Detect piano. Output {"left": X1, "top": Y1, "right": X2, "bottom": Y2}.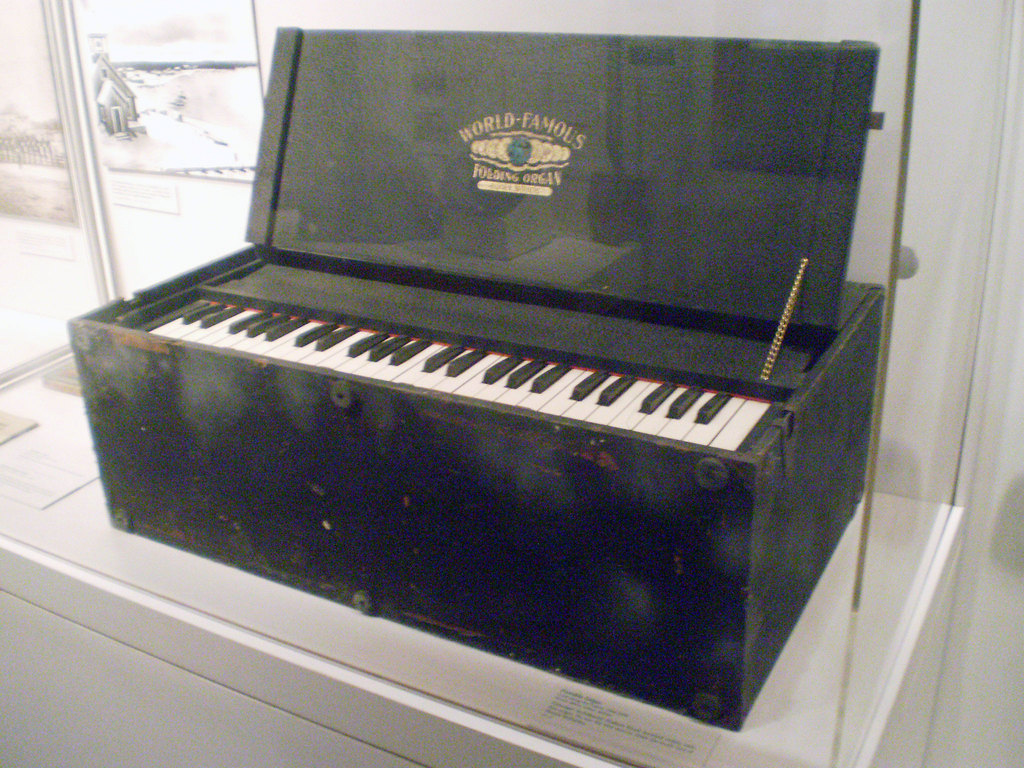
{"left": 64, "top": 19, "right": 887, "bottom": 730}.
